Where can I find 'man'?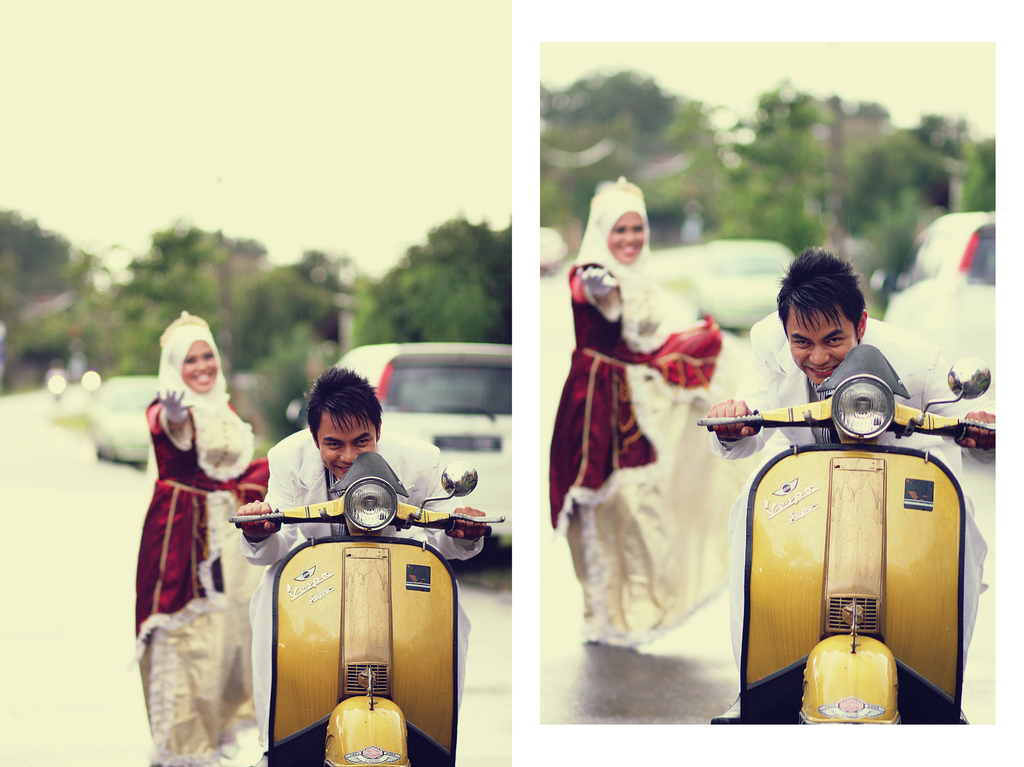
You can find it at {"left": 236, "top": 362, "right": 482, "bottom": 766}.
